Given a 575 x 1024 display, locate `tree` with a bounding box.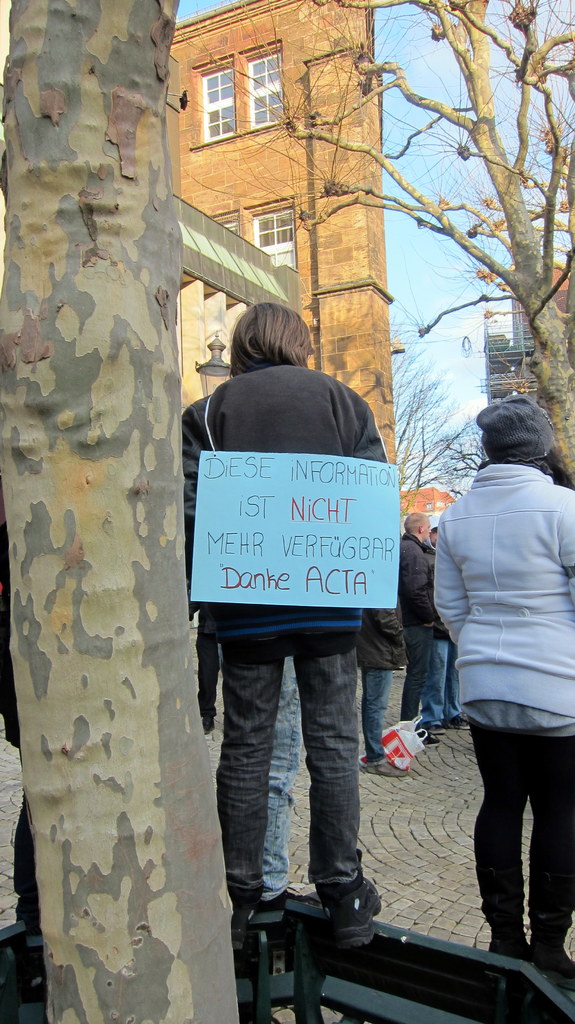
Located: region(359, 9, 574, 458).
